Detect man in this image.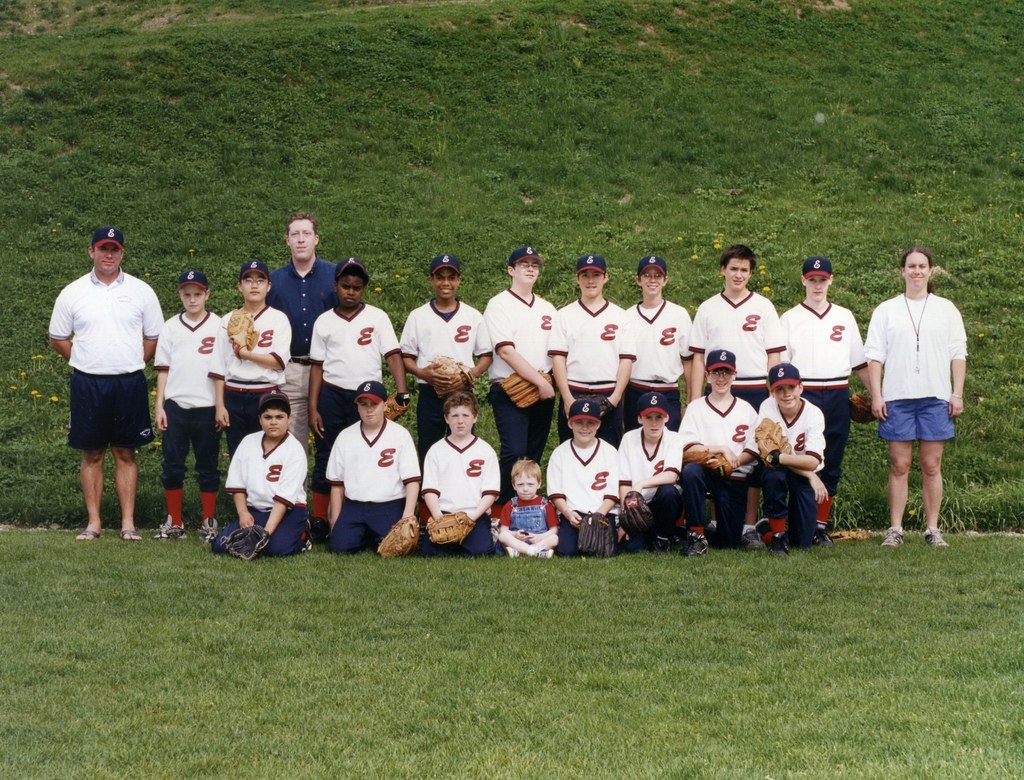
Detection: x1=51, y1=231, x2=165, y2=553.
